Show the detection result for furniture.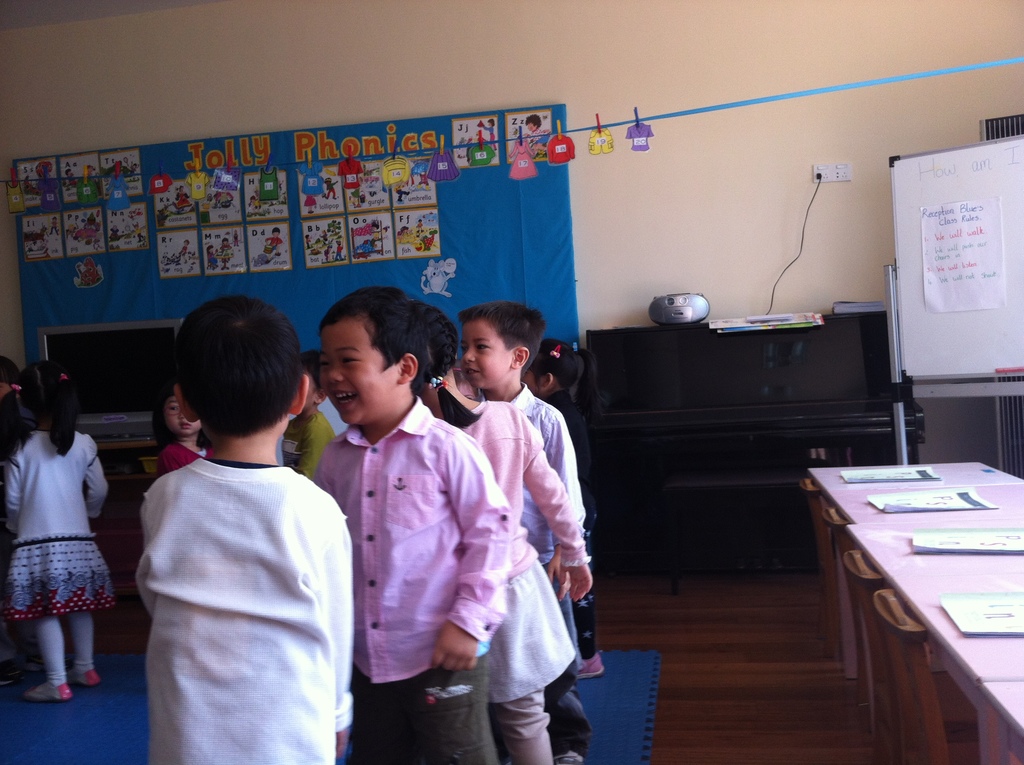
589/307/927/558.
